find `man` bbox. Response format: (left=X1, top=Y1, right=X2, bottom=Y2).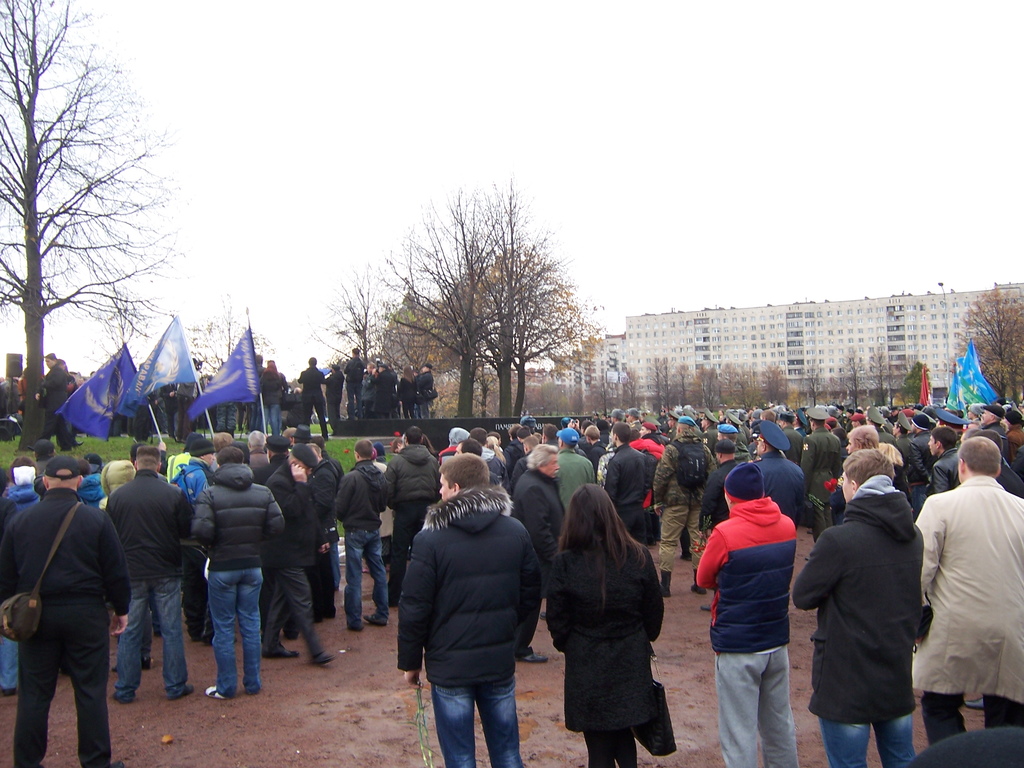
(left=796, top=410, right=849, bottom=497).
